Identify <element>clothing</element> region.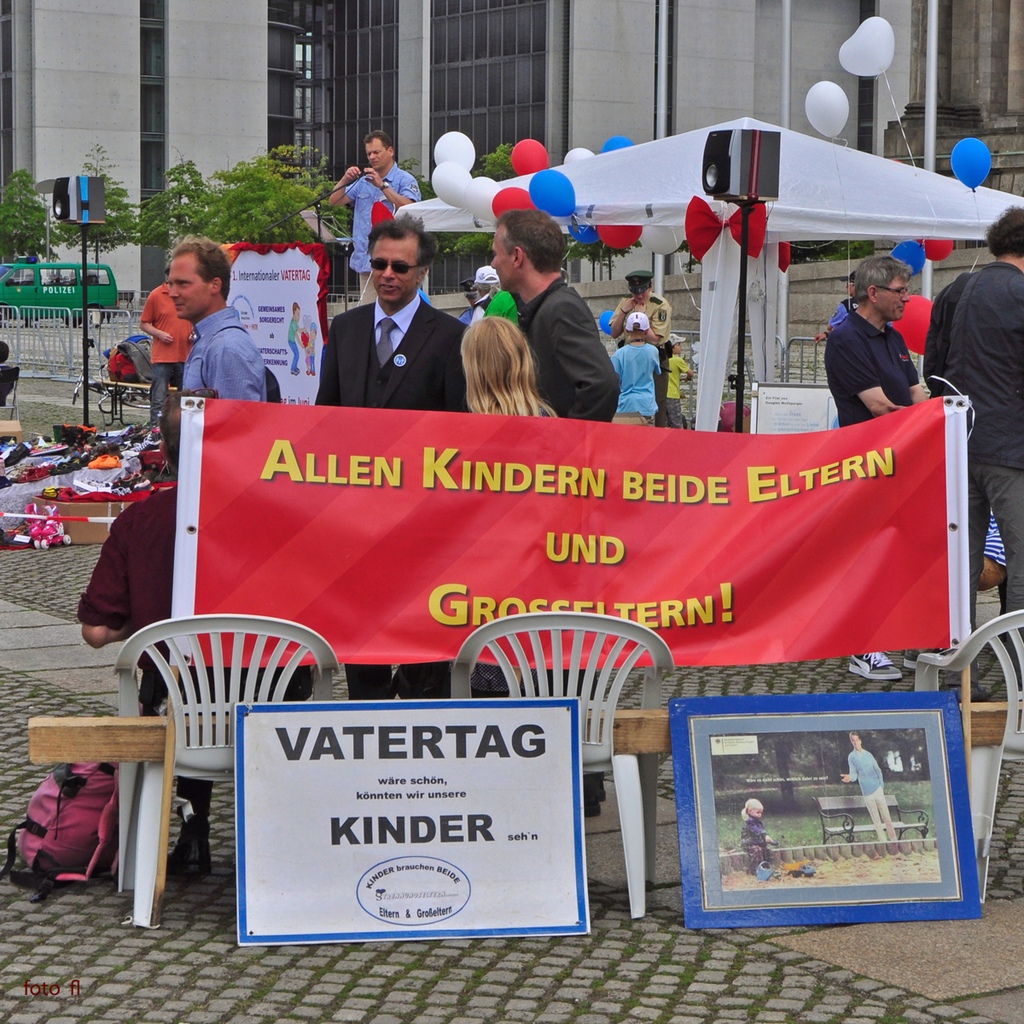
Region: rect(724, 801, 779, 859).
